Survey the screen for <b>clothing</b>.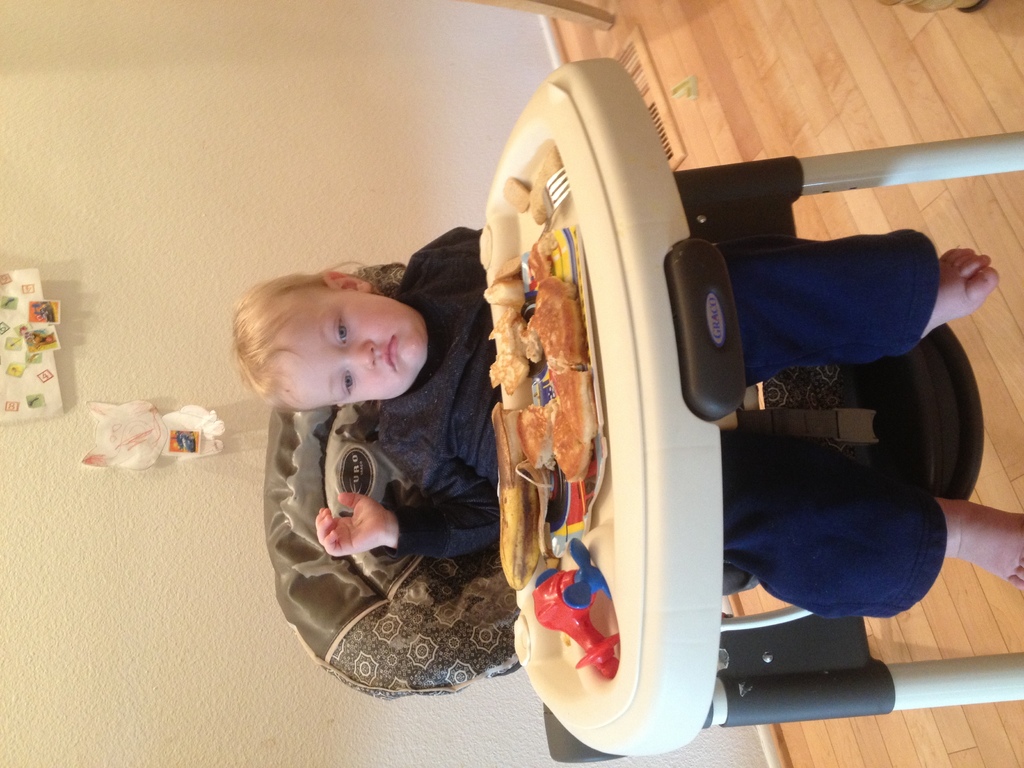
Survey found: rect(369, 219, 954, 621).
